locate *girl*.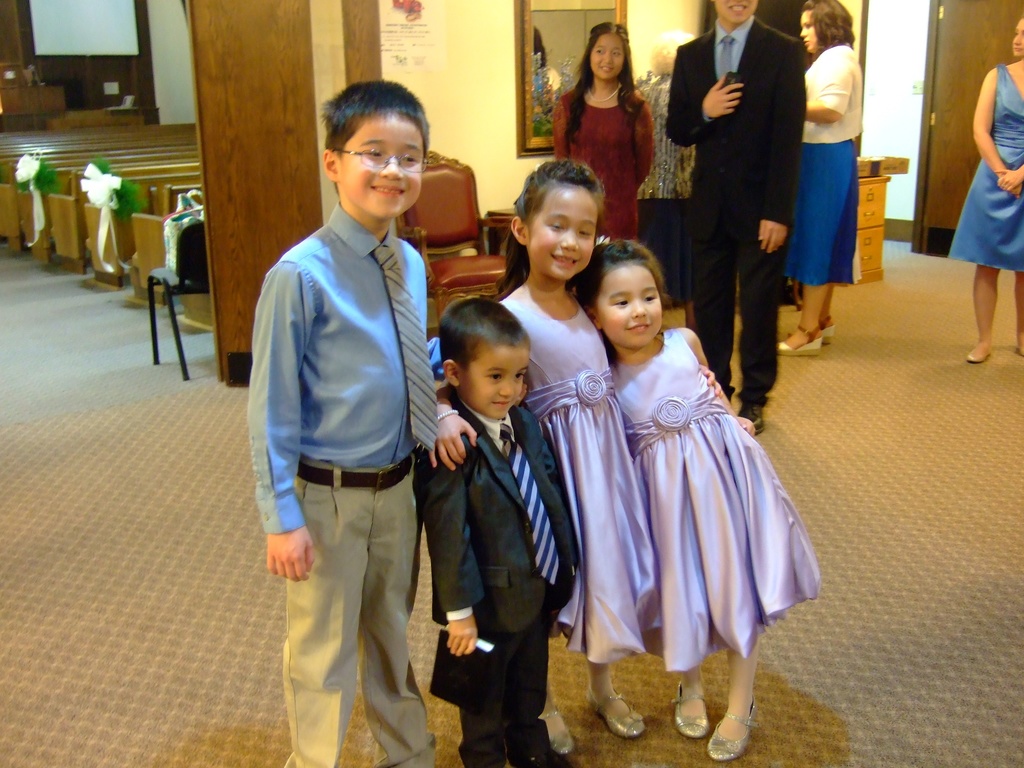
Bounding box: bbox=(573, 236, 822, 767).
